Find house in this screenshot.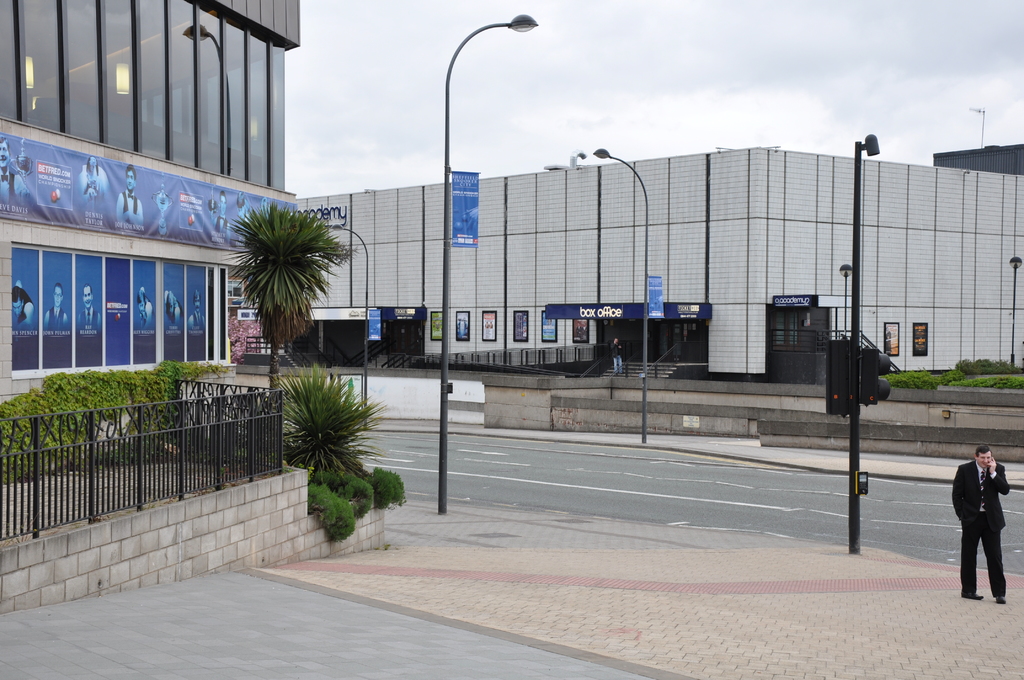
The bounding box for house is <region>931, 126, 1023, 182</region>.
